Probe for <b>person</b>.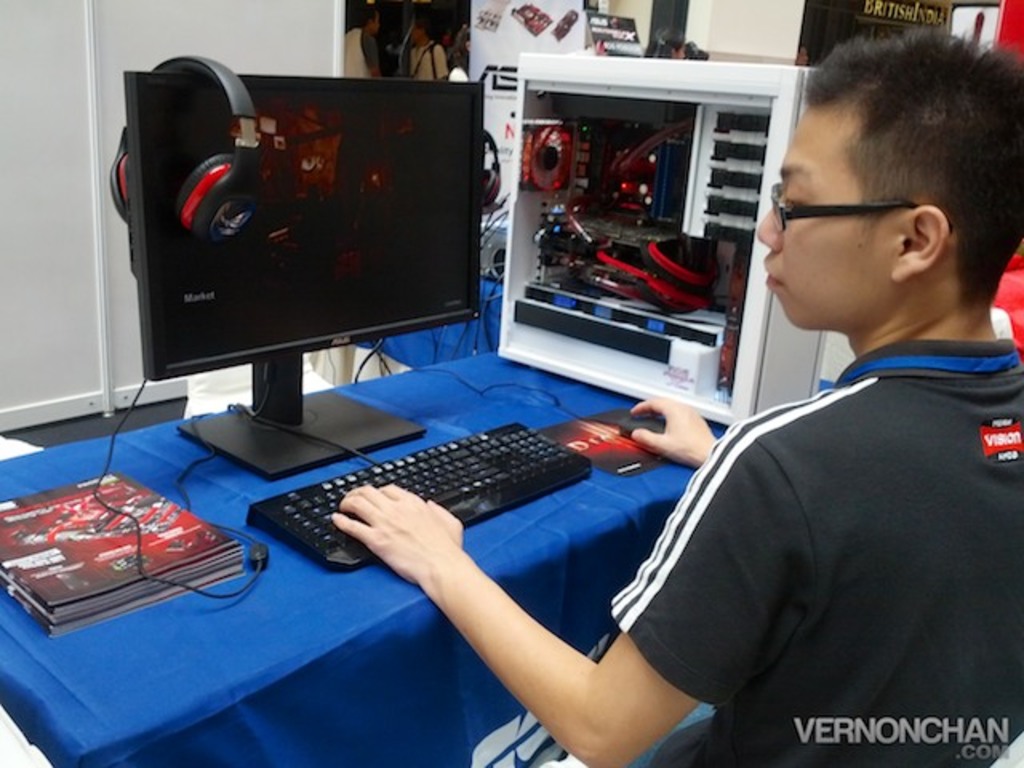
Probe result: pyautogui.locateOnScreen(653, 30, 683, 58).
